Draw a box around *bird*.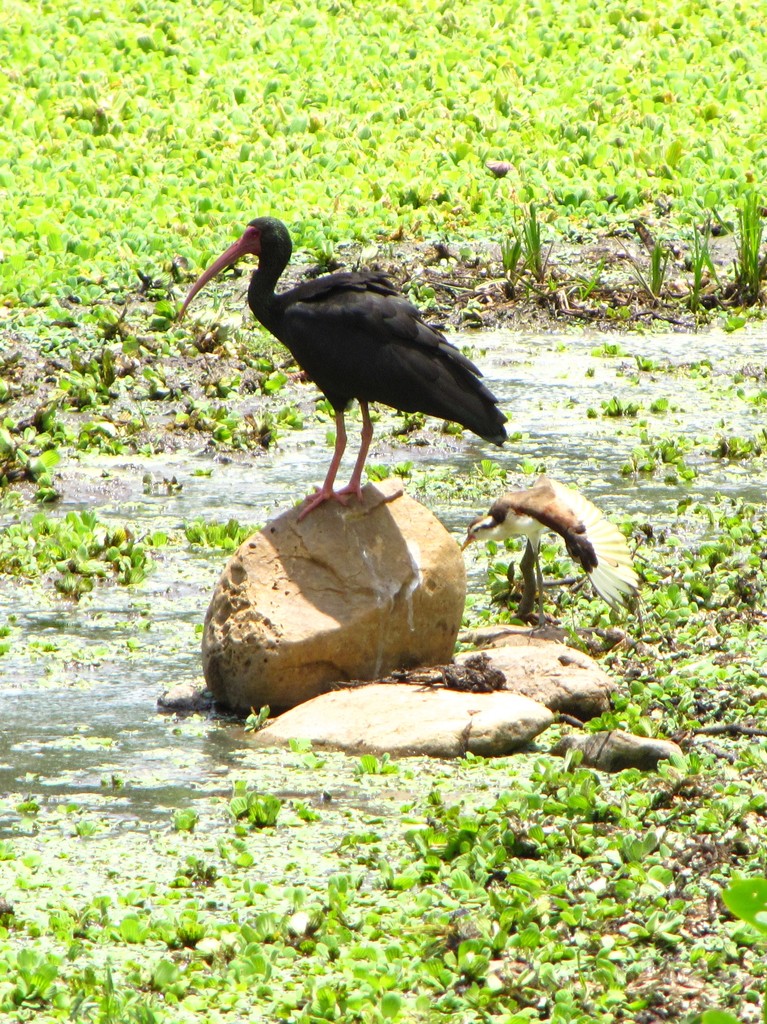
{"x1": 460, "y1": 470, "x2": 636, "y2": 619}.
